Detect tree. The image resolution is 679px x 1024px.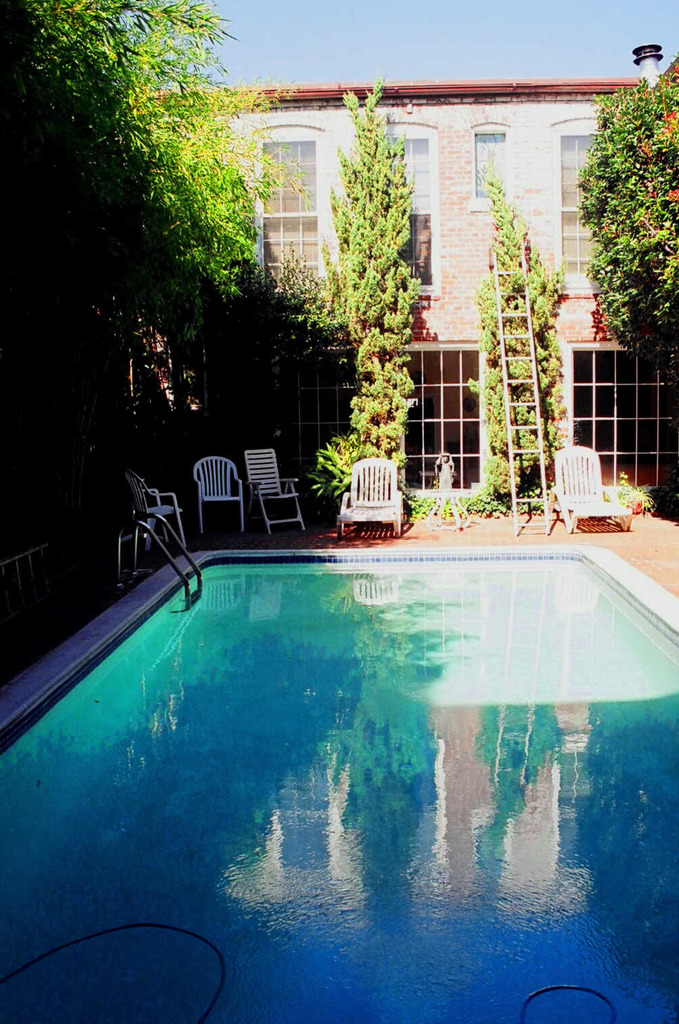
bbox(325, 82, 421, 467).
